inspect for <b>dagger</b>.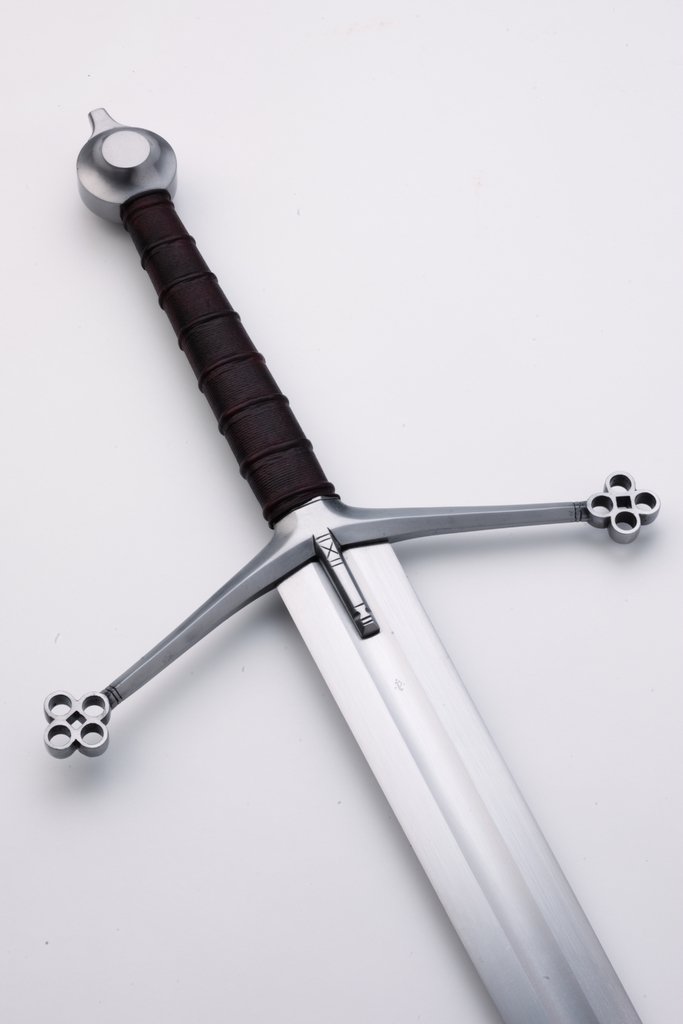
Inspection: x1=38 y1=99 x2=659 y2=1023.
